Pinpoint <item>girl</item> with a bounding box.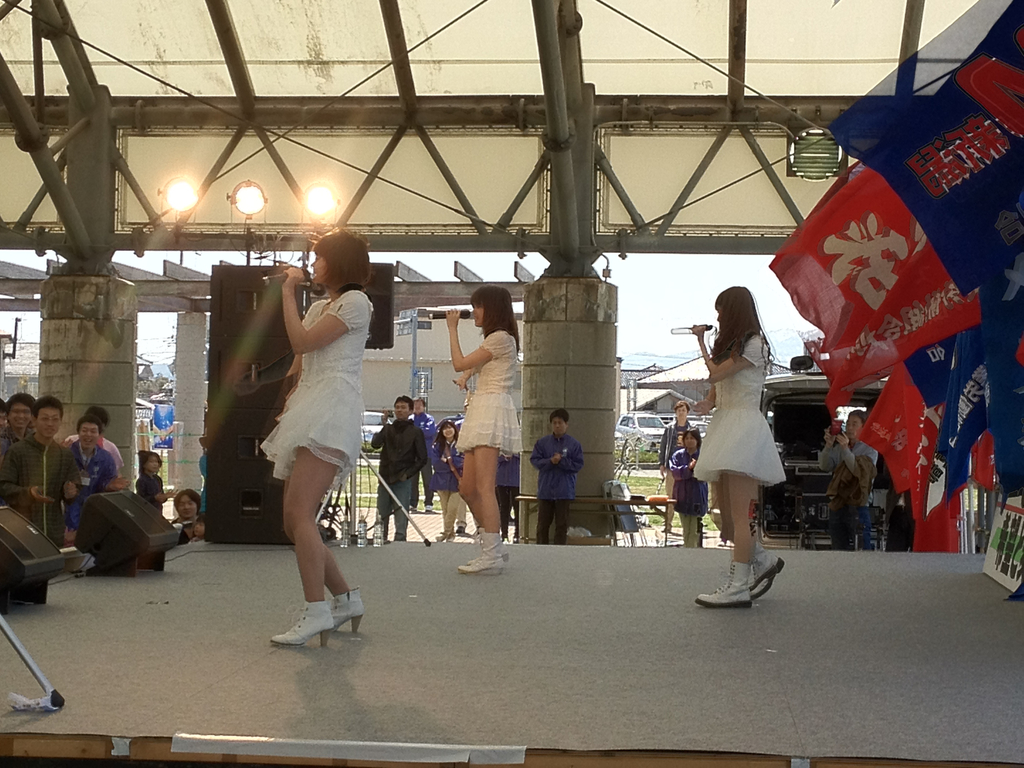
Rect(694, 288, 785, 607).
